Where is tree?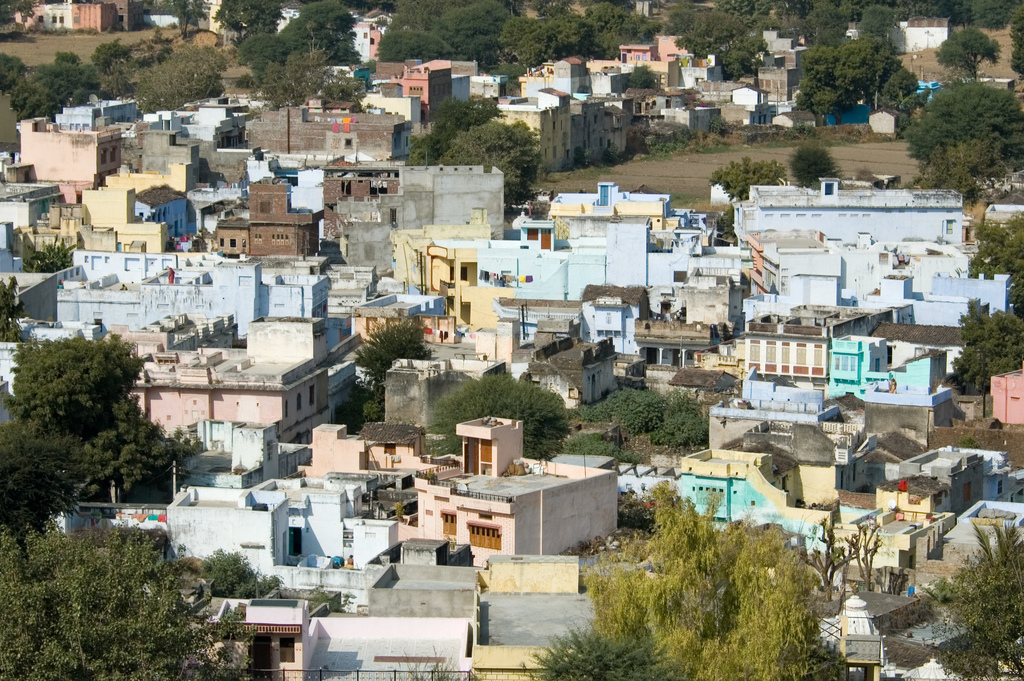
[left=903, top=74, right=1023, bottom=197].
